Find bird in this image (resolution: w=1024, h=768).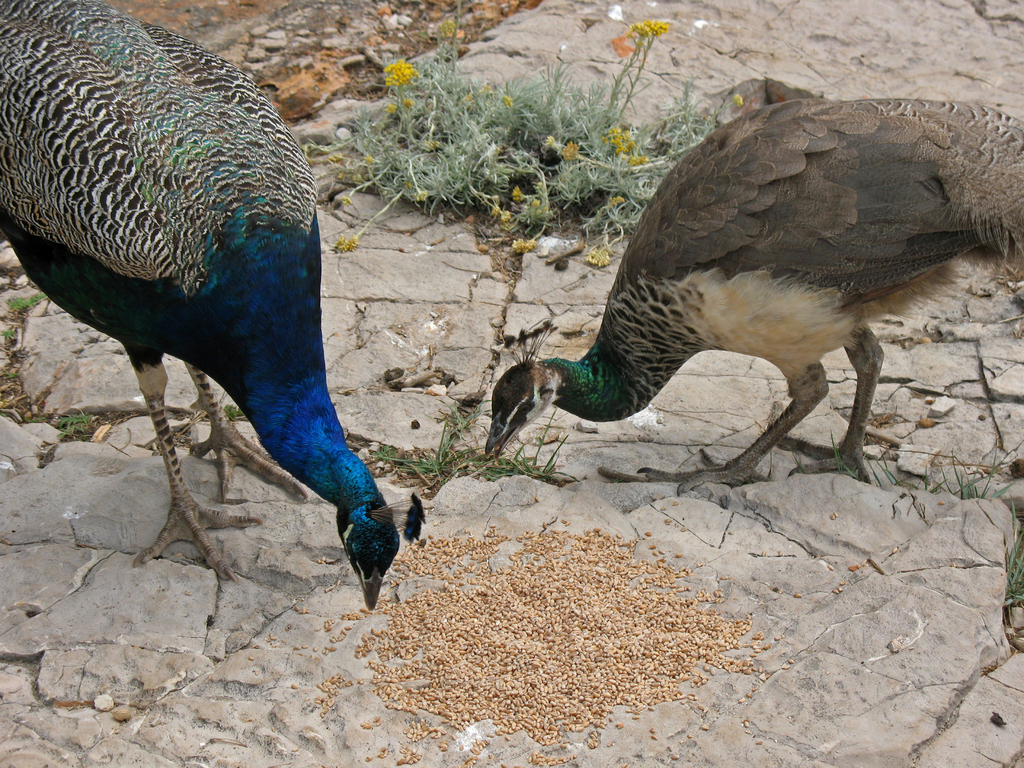
(x1=3, y1=8, x2=425, y2=643).
